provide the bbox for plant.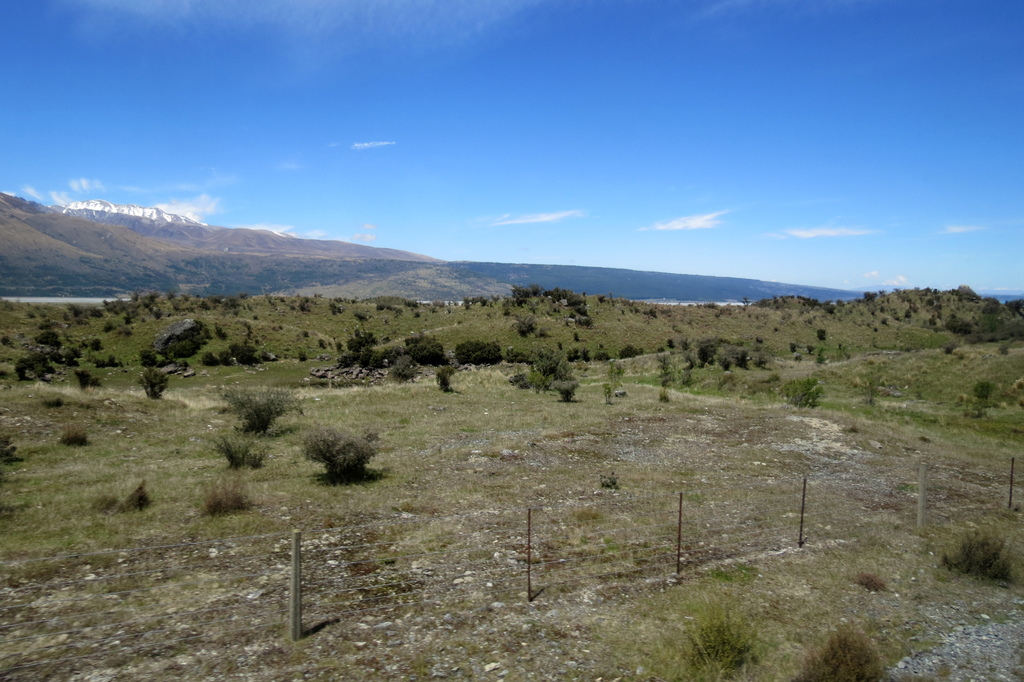
rect(279, 299, 283, 304).
